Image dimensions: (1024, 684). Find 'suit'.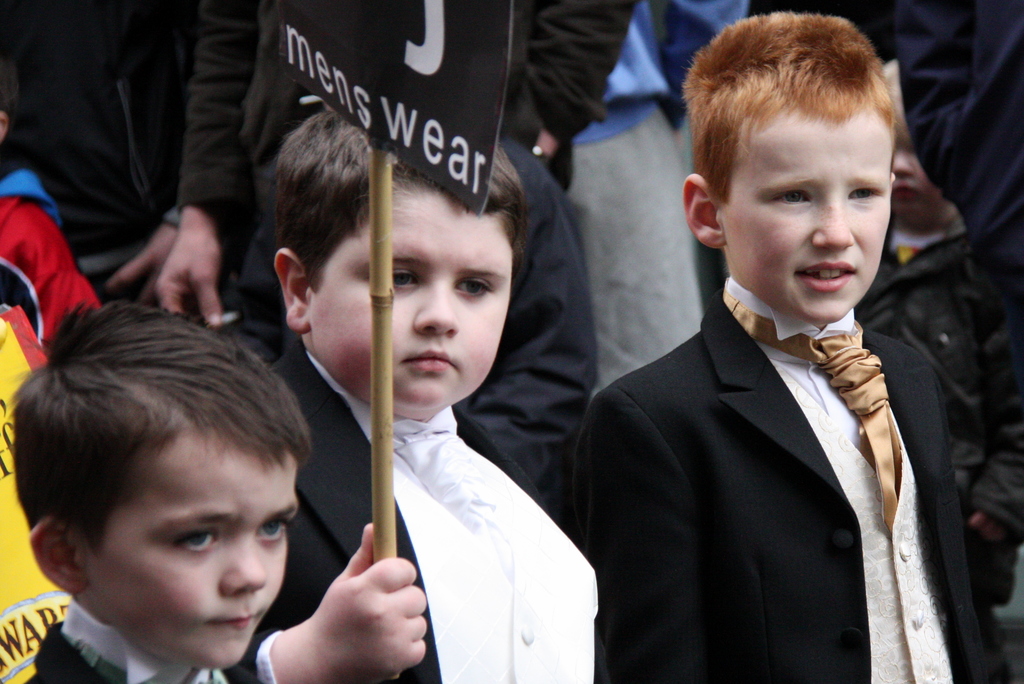
bbox(20, 609, 230, 683).
